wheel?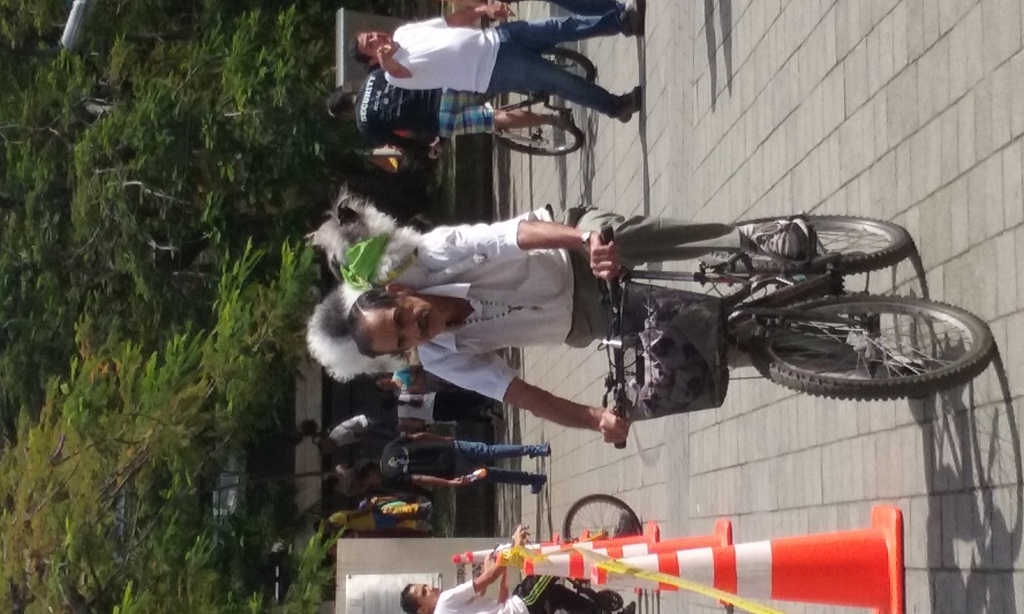
(x1=563, y1=496, x2=642, y2=542)
